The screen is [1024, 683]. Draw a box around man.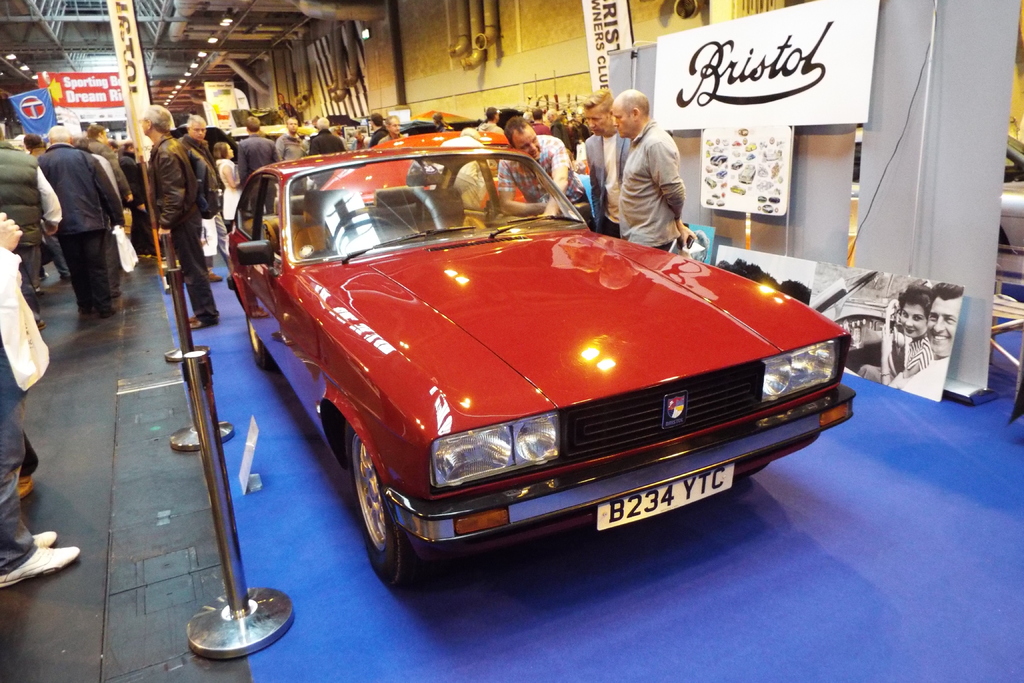
<box>612,83,694,253</box>.
